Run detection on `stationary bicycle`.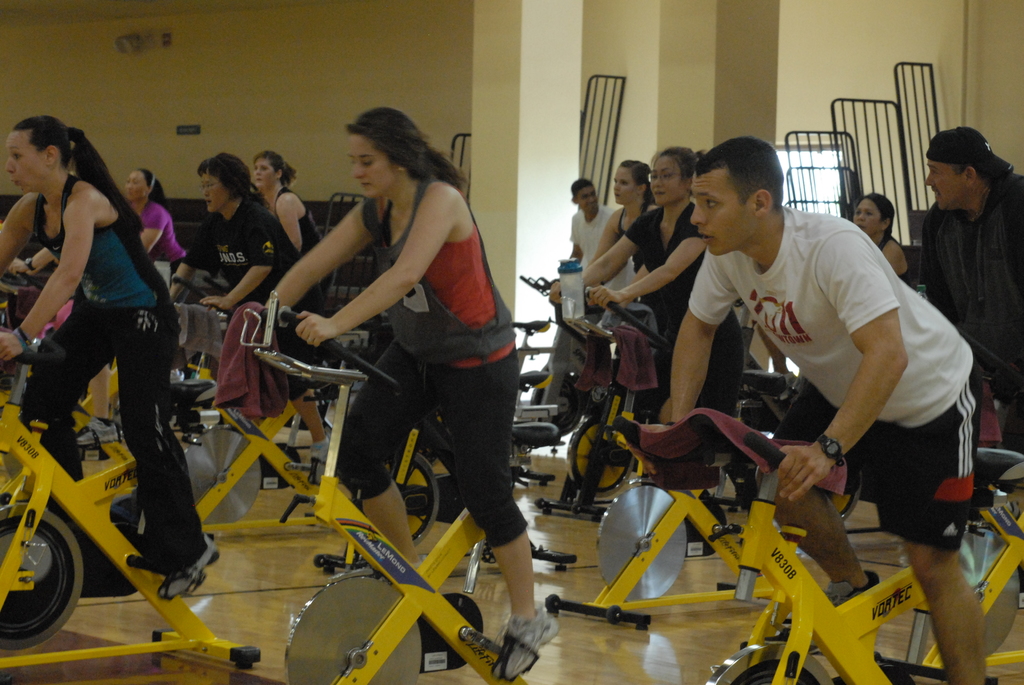
Result: bbox=(541, 285, 860, 633).
